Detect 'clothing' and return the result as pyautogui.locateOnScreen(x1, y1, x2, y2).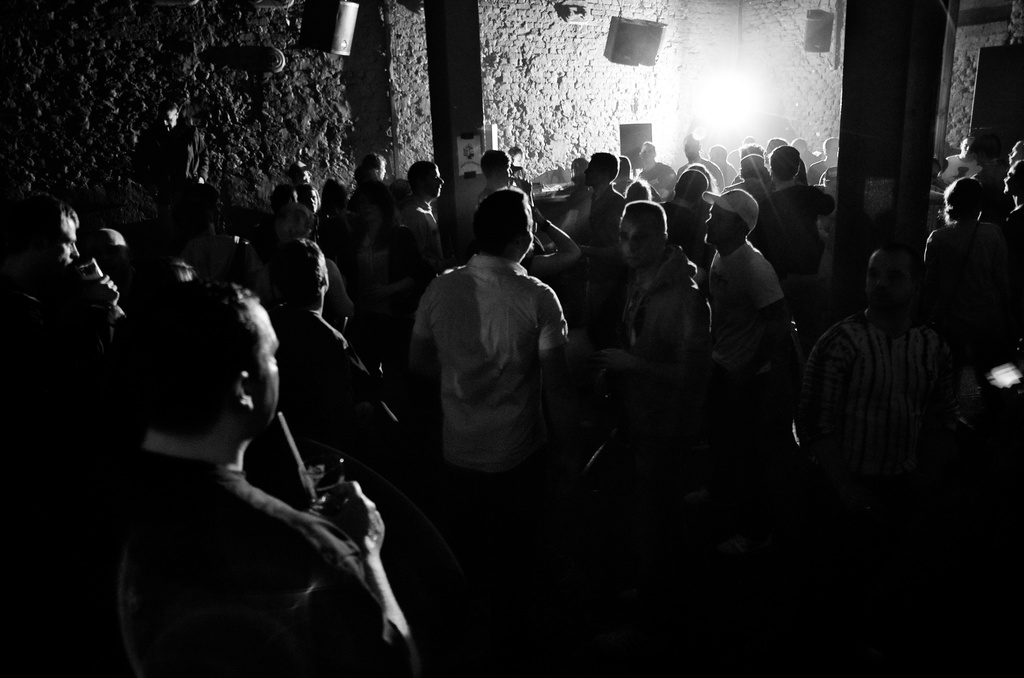
pyautogui.locateOnScreen(77, 363, 401, 670).
